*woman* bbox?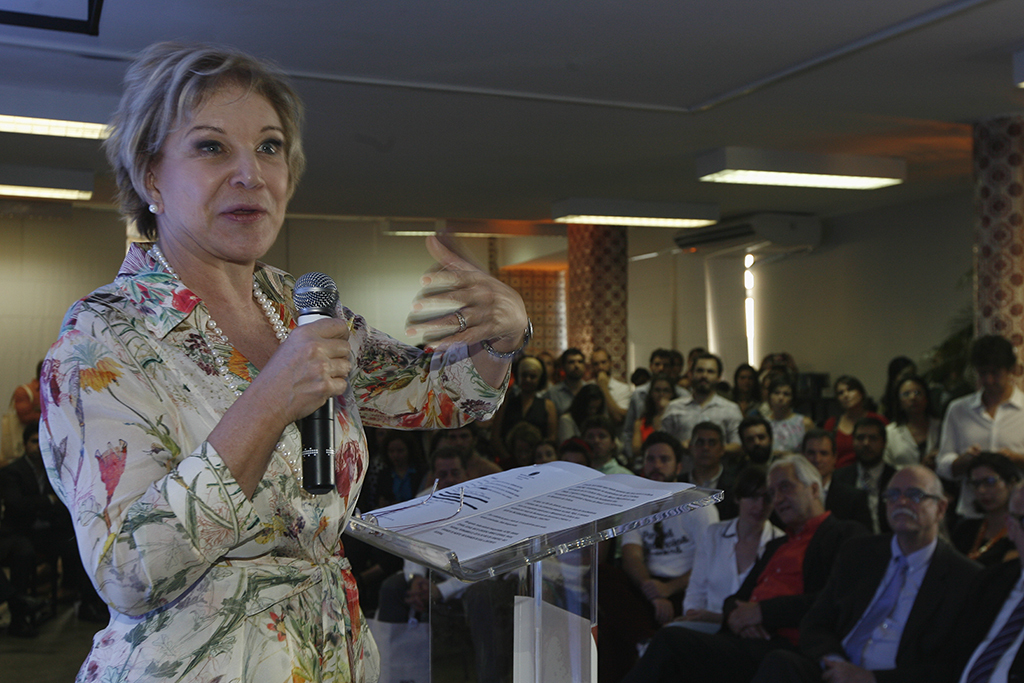
select_region(755, 376, 813, 457)
